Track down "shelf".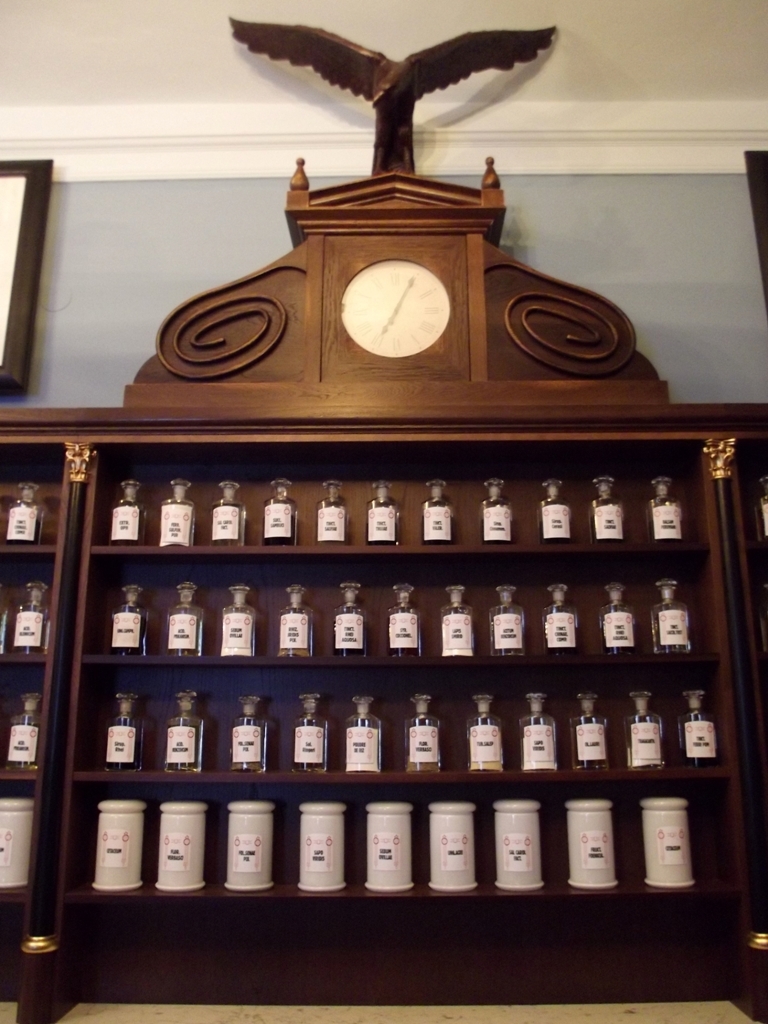
Tracked to (53,779,749,916).
